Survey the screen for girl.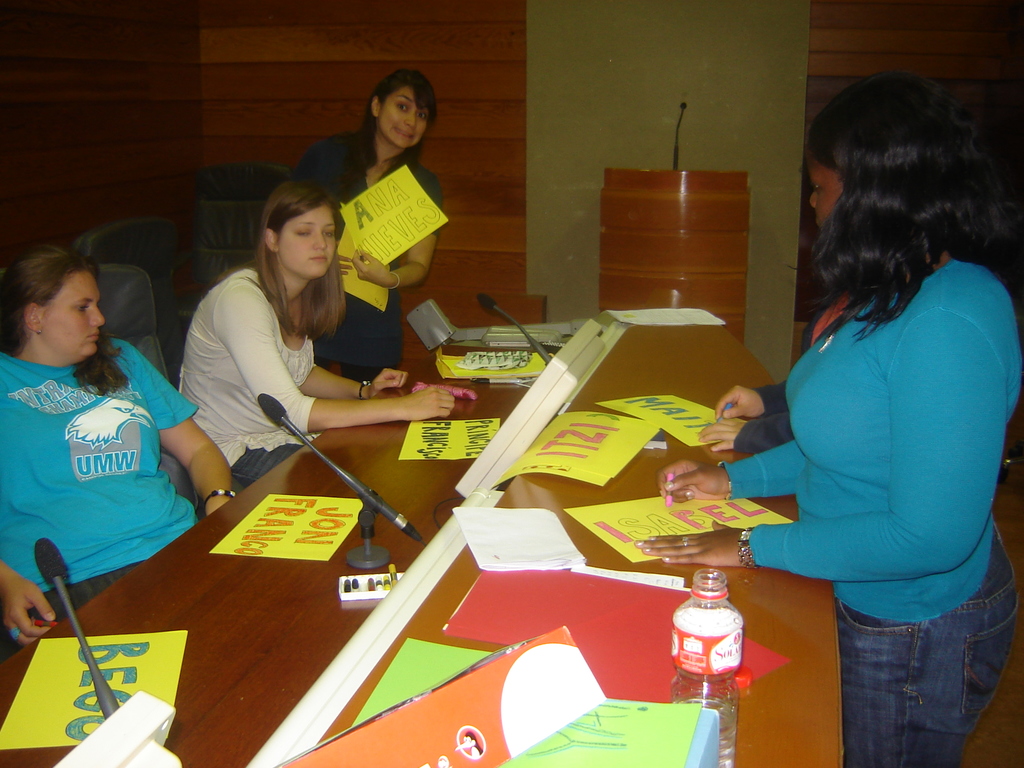
Survey found: <box>0,239,244,636</box>.
